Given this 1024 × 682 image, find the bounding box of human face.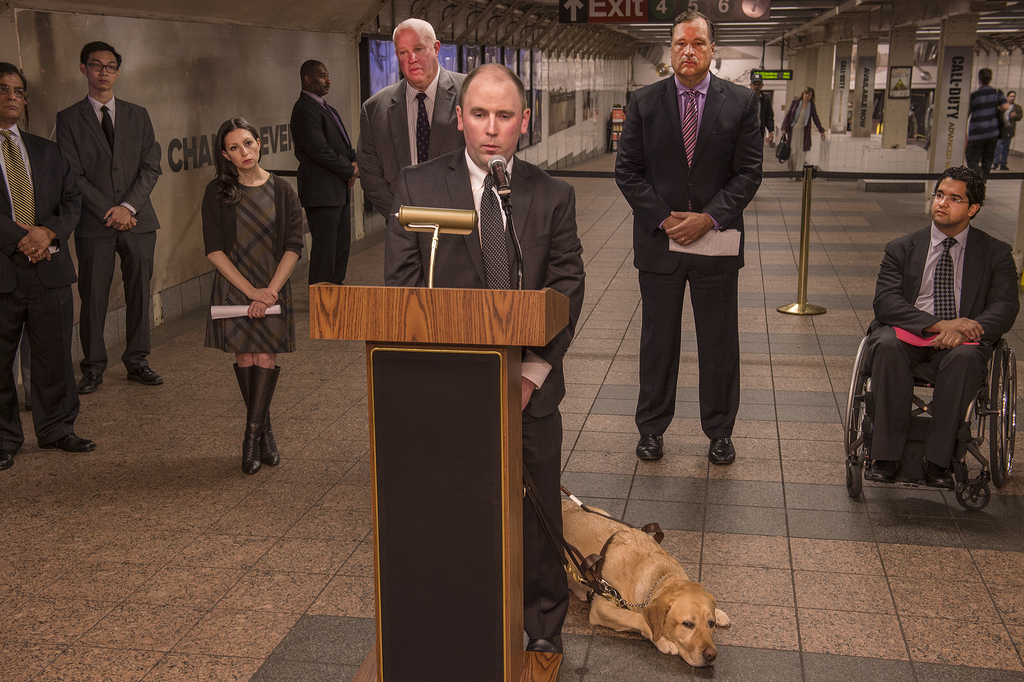
461, 80, 520, 165.
